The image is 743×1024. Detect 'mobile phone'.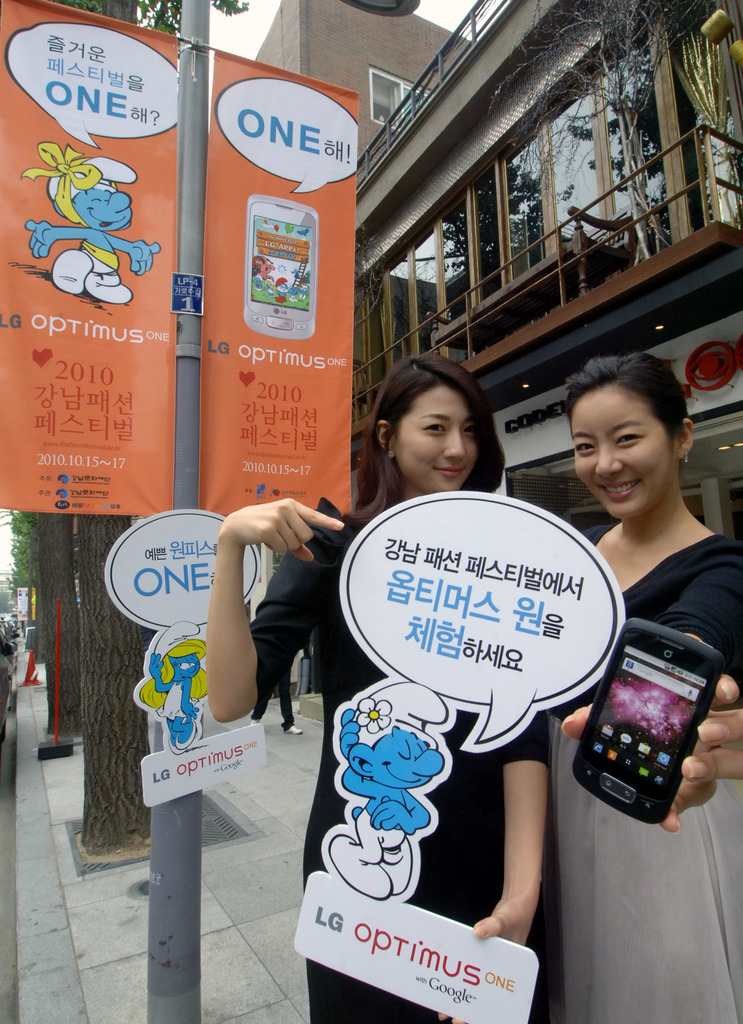
Detection: (x1=245, y1=193, x2=314, y2=344).
